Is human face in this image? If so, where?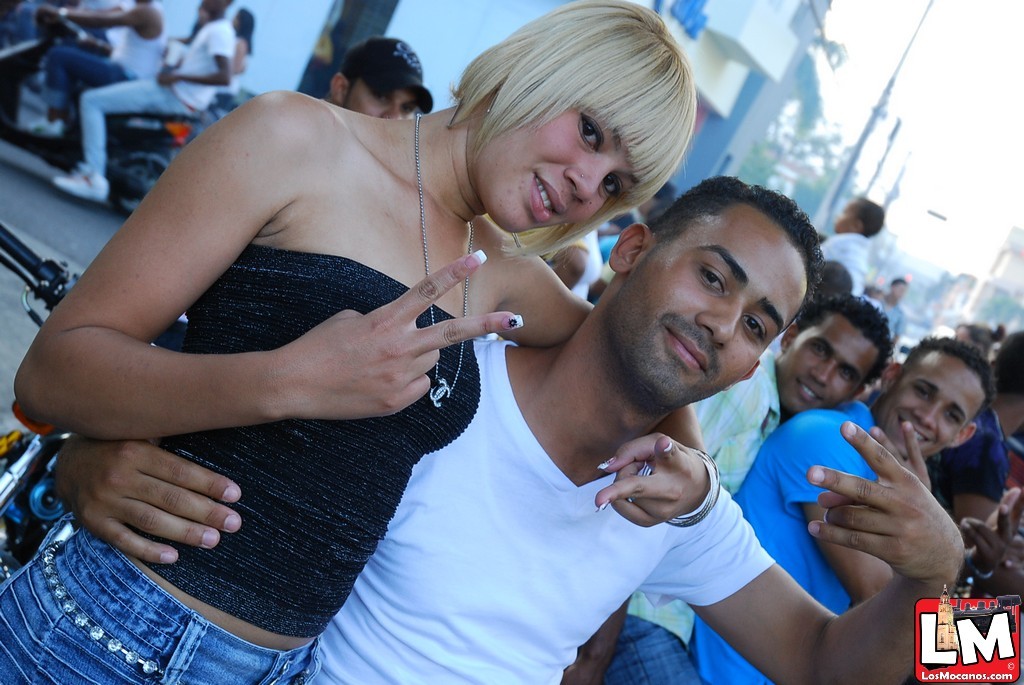
Yes, at rect(880, 362, 979, 454).
